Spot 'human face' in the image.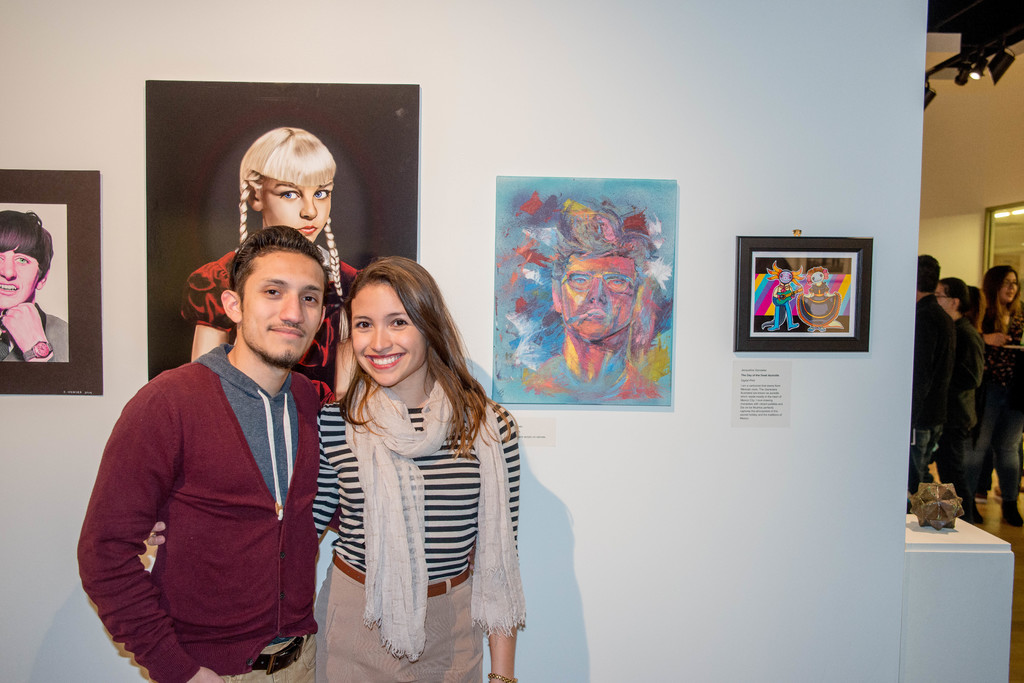
'human face' found at box(0, 250, 36, 308).
